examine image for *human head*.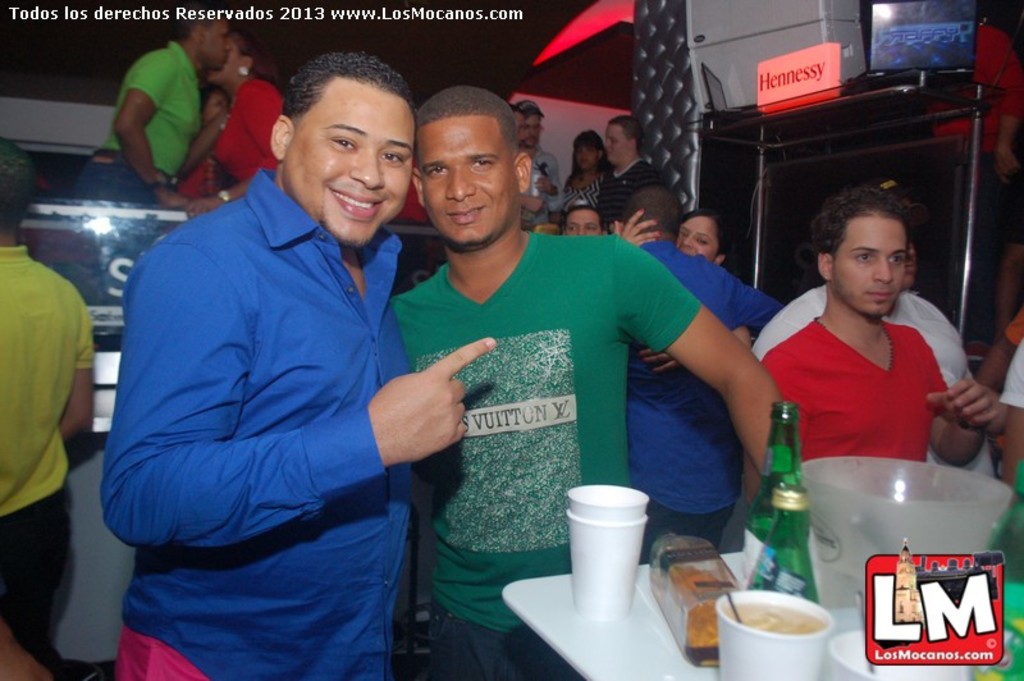
Examination result: <bbox>202, 84, 236, 125</bbox>.
